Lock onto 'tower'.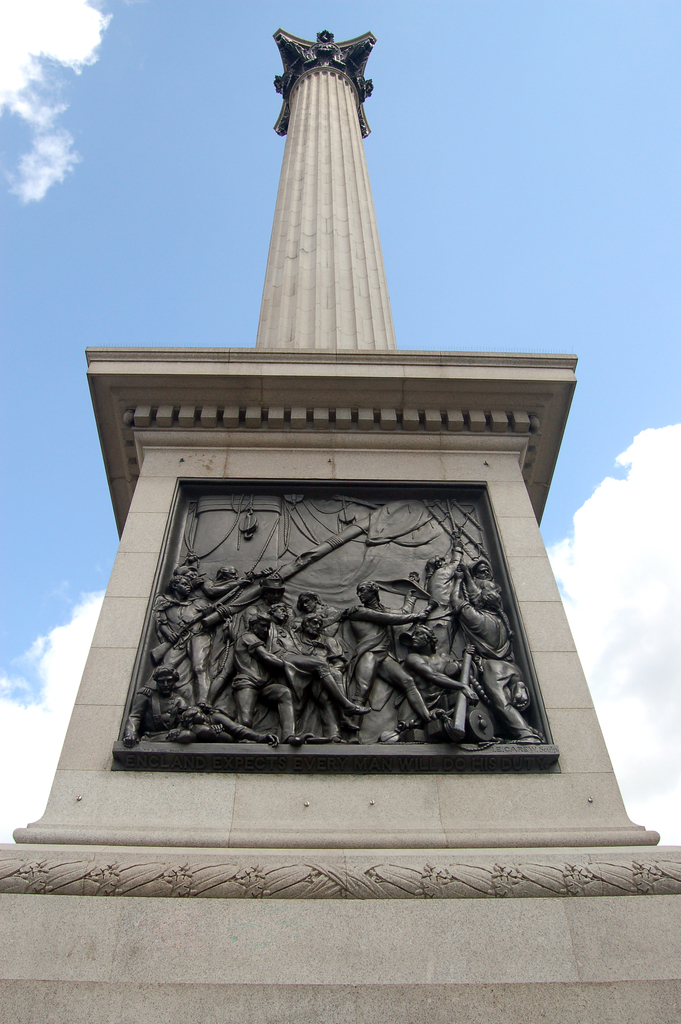
Locked: <box>0,30,680,1023</box>.
